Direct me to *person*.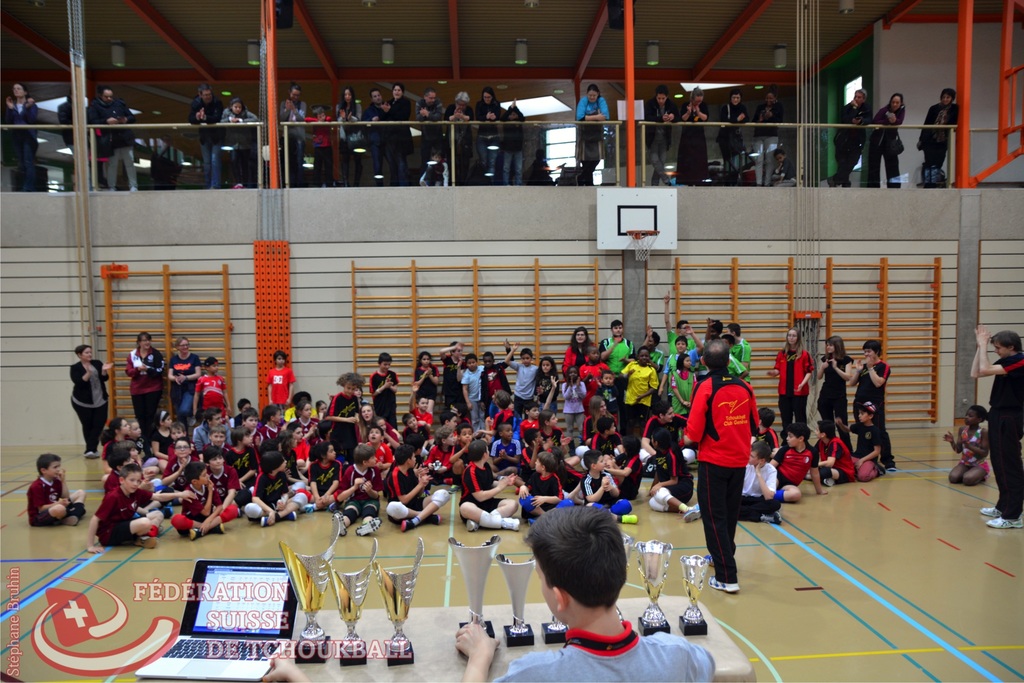
Direction: 520 429 545 482.
